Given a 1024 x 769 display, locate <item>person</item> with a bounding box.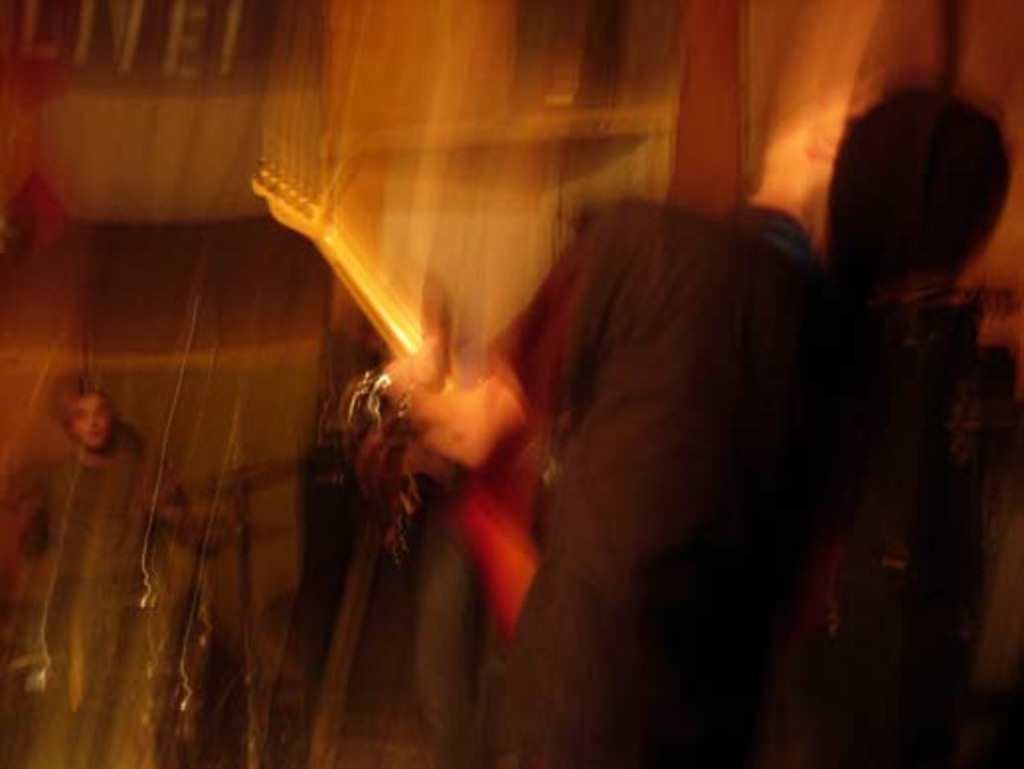
Located: region(0, 372, 221, 767).
